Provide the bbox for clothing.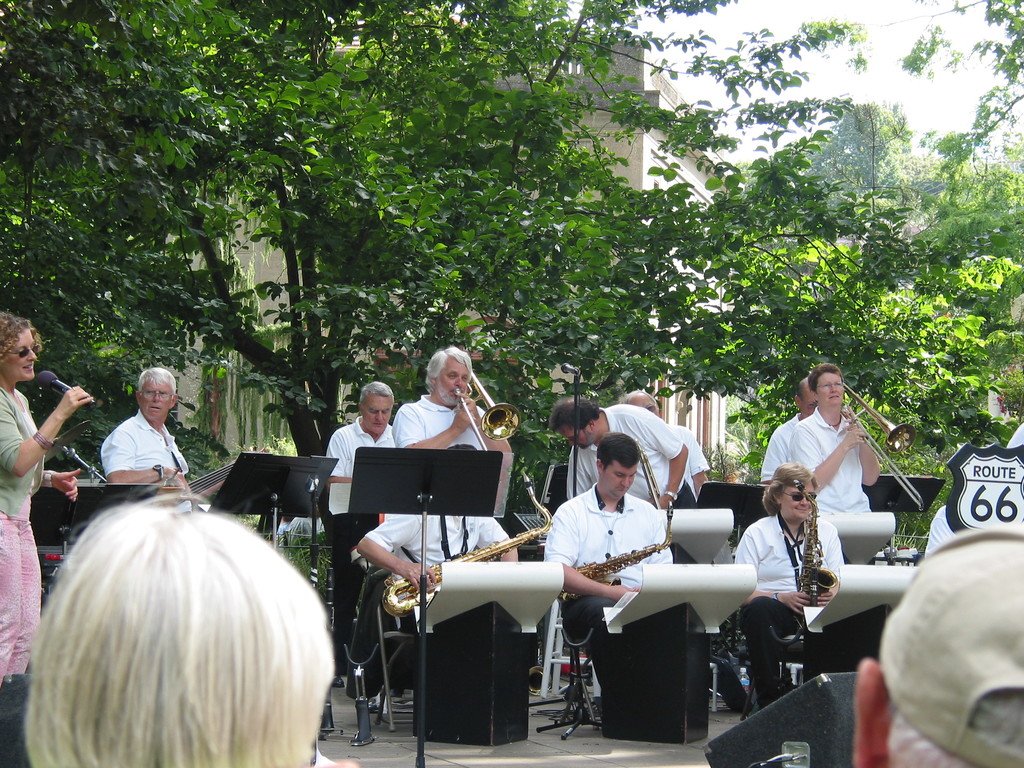
<region>394, 386, 492, 452</region>.
